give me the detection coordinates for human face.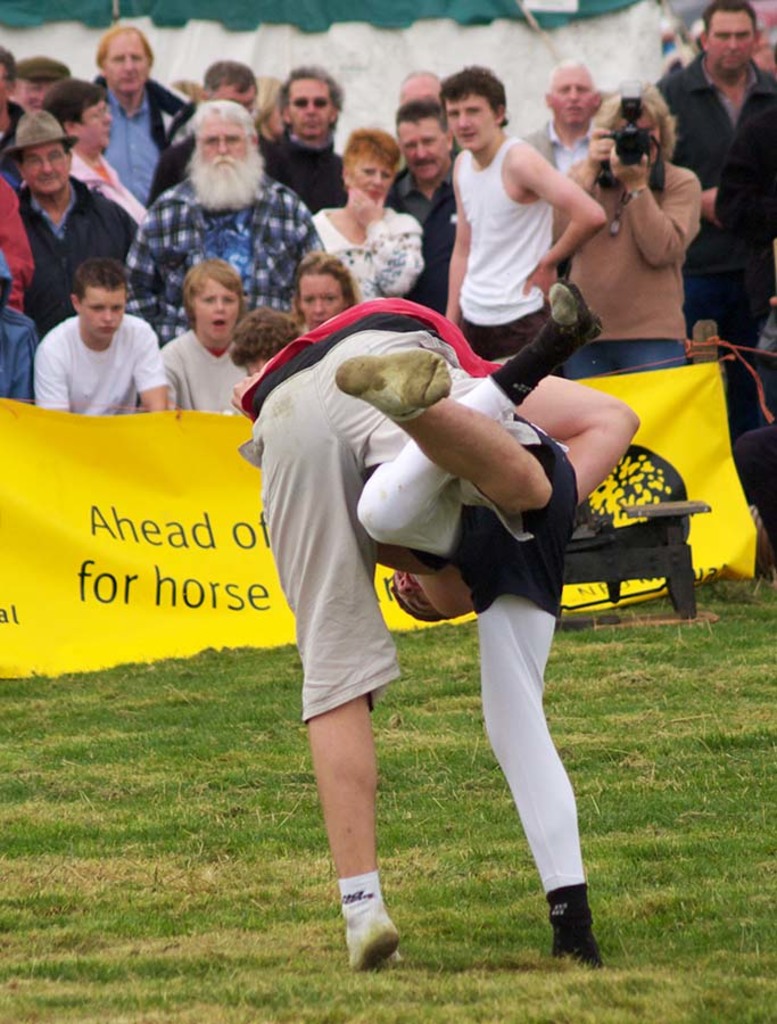
397,118,446,181.
